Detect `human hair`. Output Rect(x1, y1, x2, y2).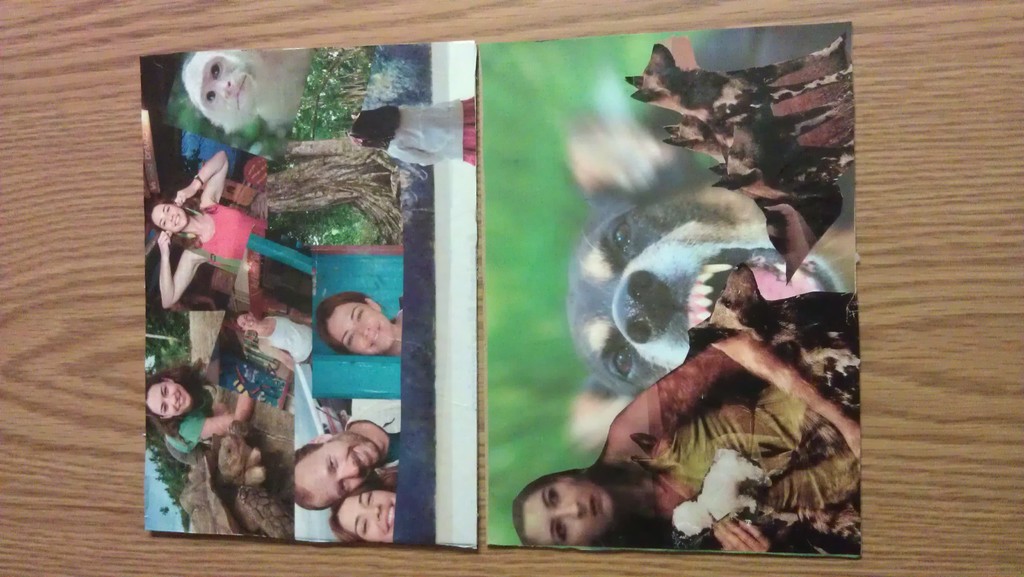
Rect(147, 372, 211, 450).
